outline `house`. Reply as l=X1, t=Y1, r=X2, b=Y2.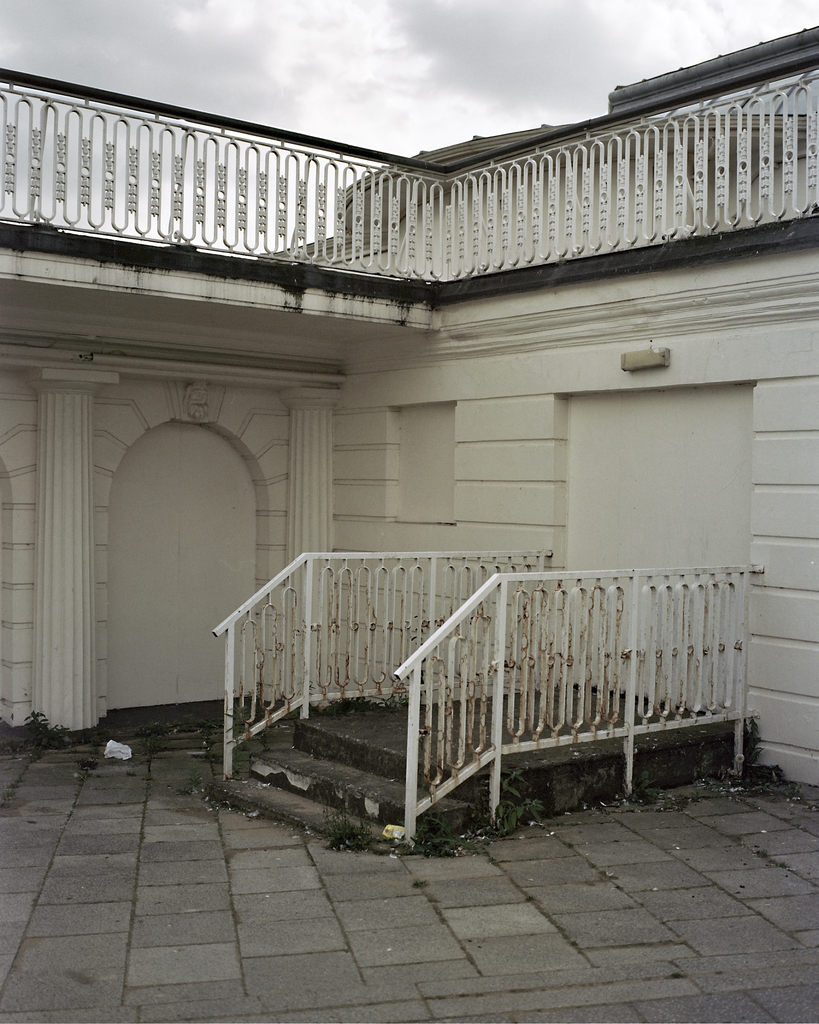
l=0, t=20, r=818, b=1023.
